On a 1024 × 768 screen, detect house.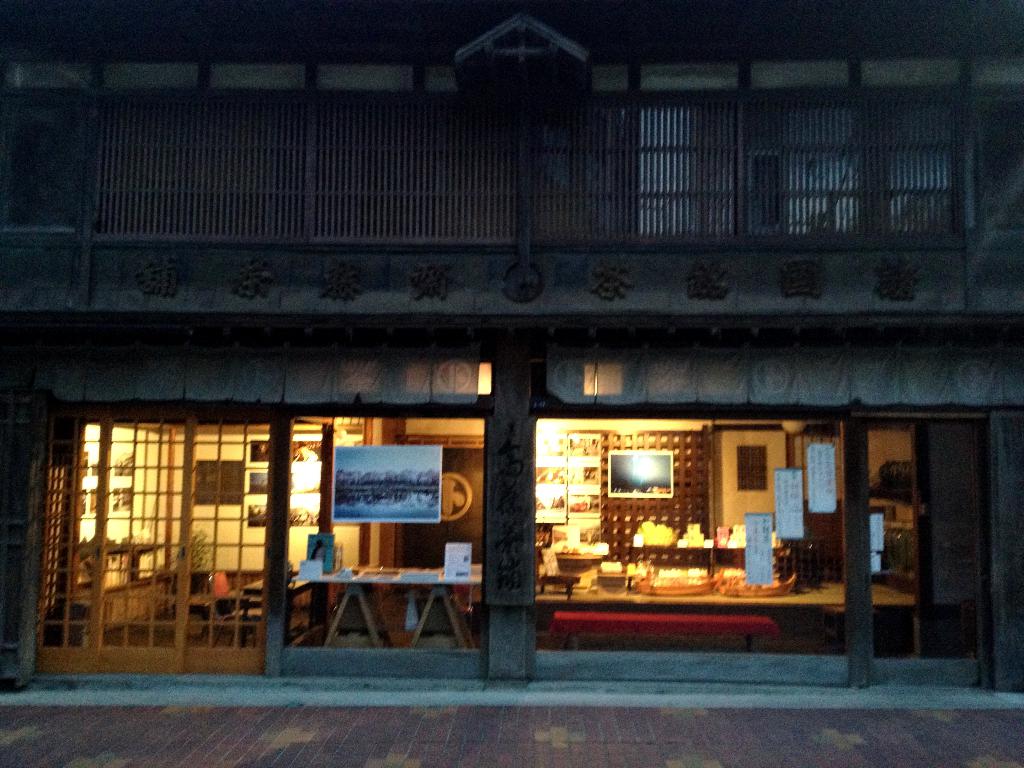
[x1=0, y1=40, x2=1023, y2=701].
